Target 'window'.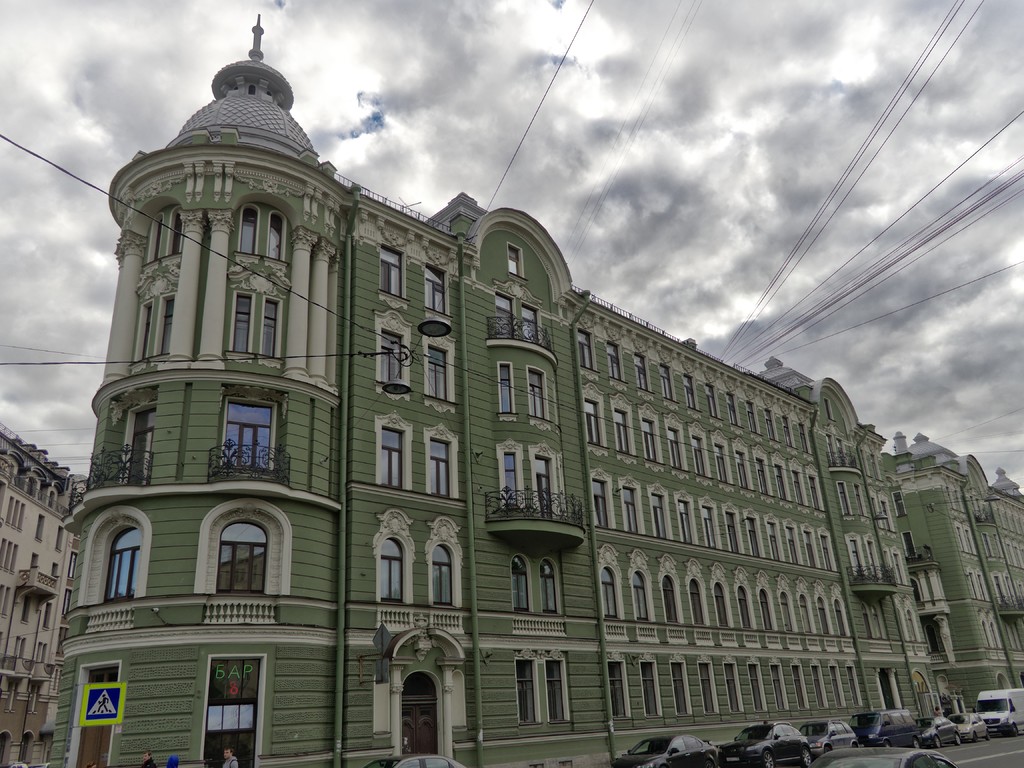
Target region: [x1=428, y1=435, x2=448, y2=500].
